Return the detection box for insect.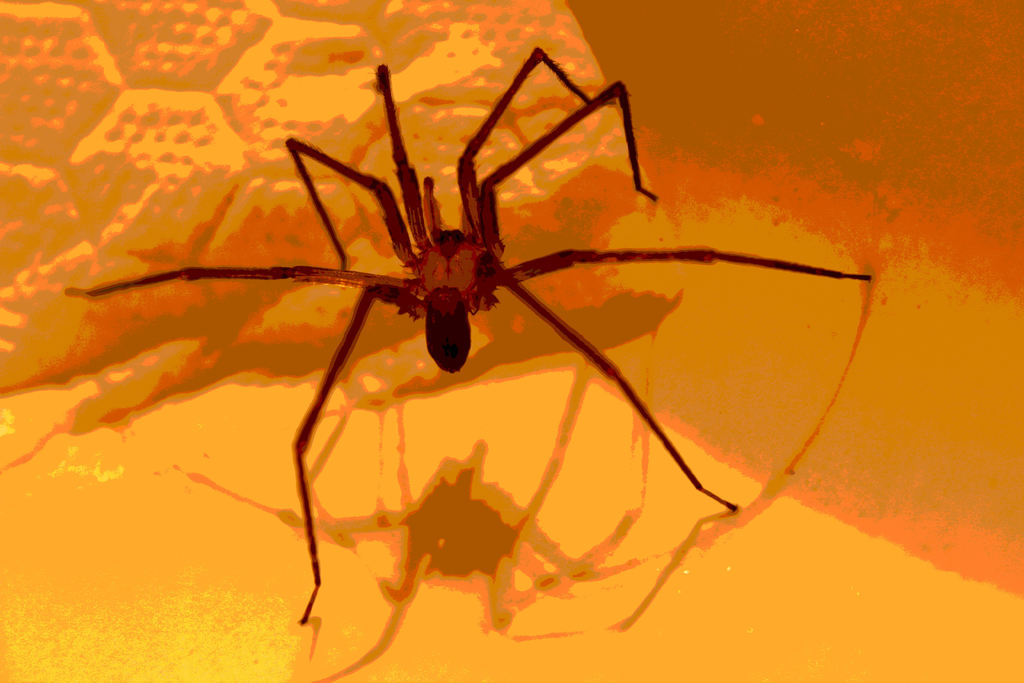
{"x1": 67, "y1": 46, "x2": 872, "y2": 625}.
